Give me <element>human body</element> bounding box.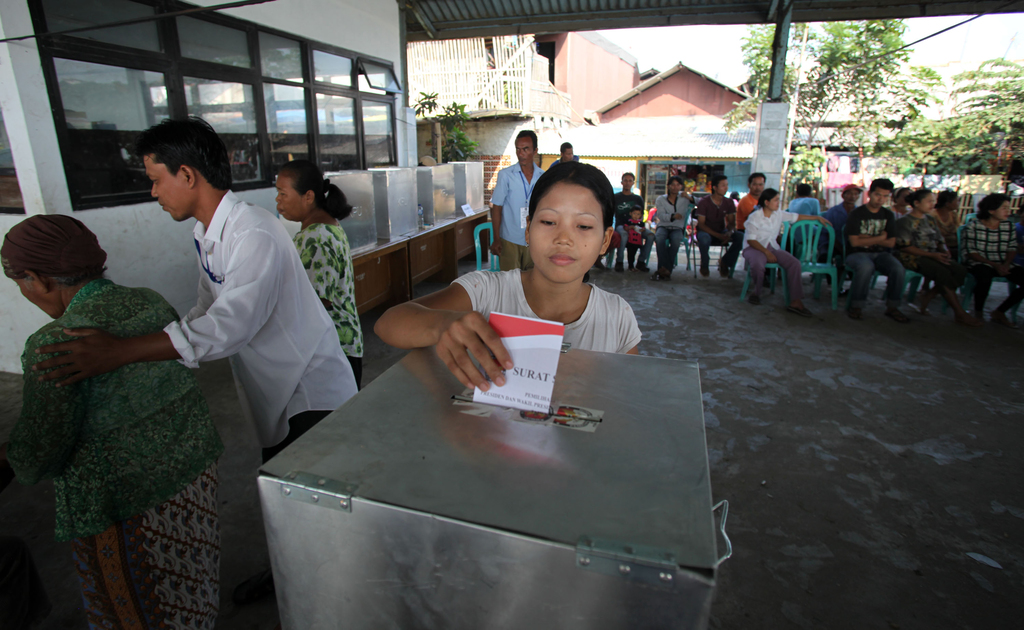
(19,289,224,629).
